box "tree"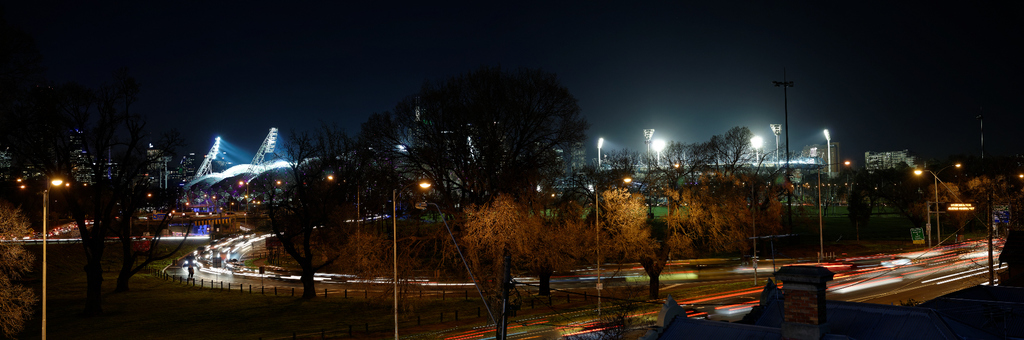
crop(748, 184, 780, 239)
